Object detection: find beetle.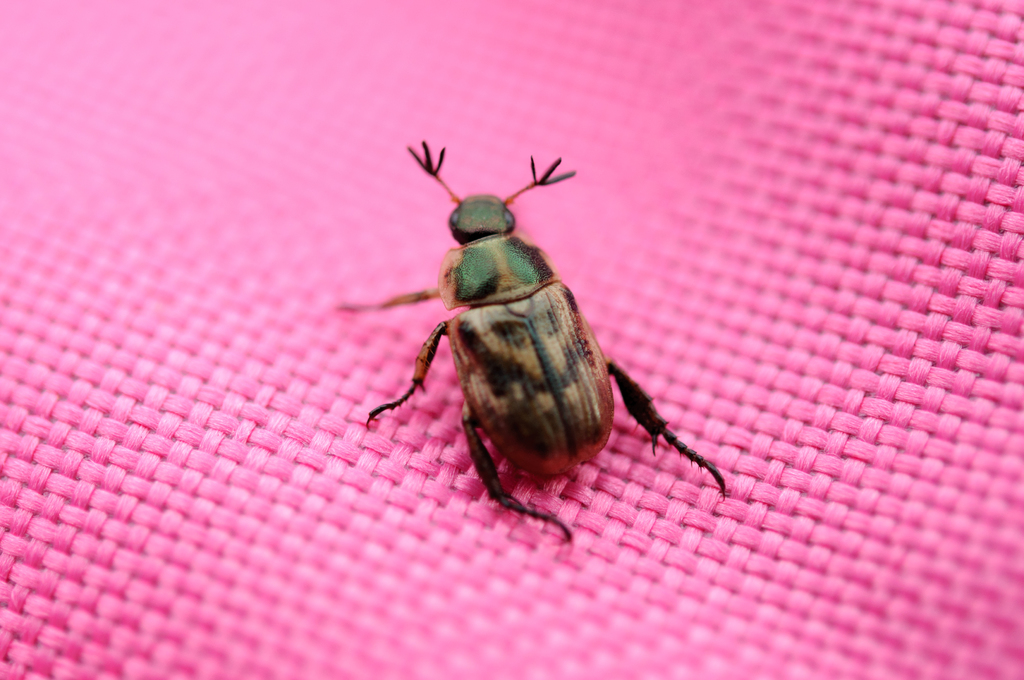
(left=323, top=127, right=760, bottom=542).
